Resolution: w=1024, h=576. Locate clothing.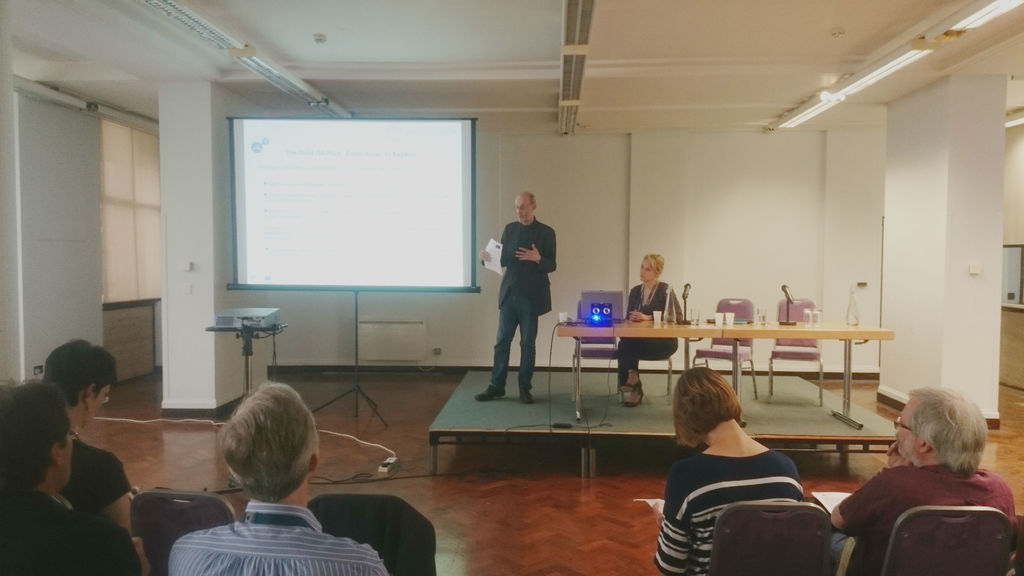
select_region(606, 282, 674, 392).
